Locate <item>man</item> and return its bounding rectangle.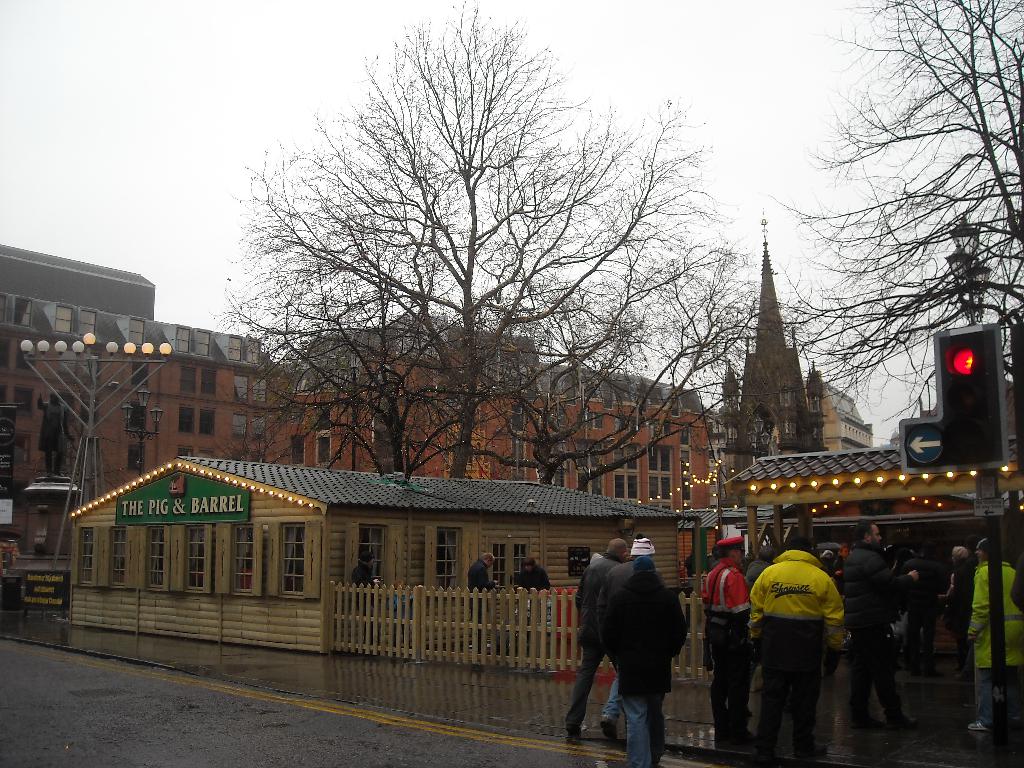
(467, 548, 502, 639).
